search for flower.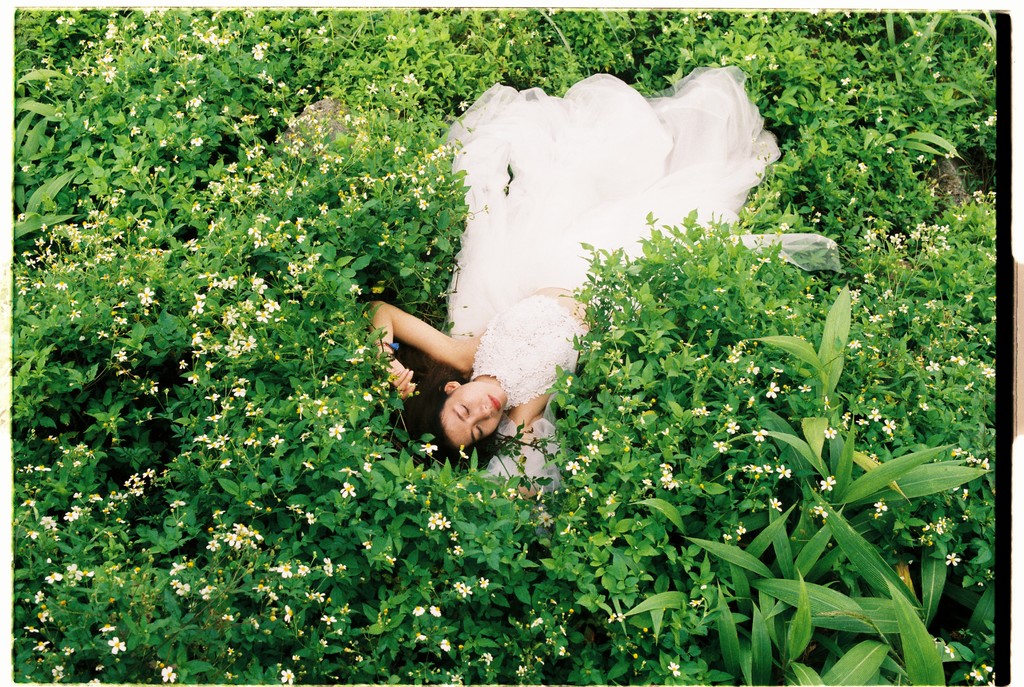
Found at region(17, 466, 29, 476).
